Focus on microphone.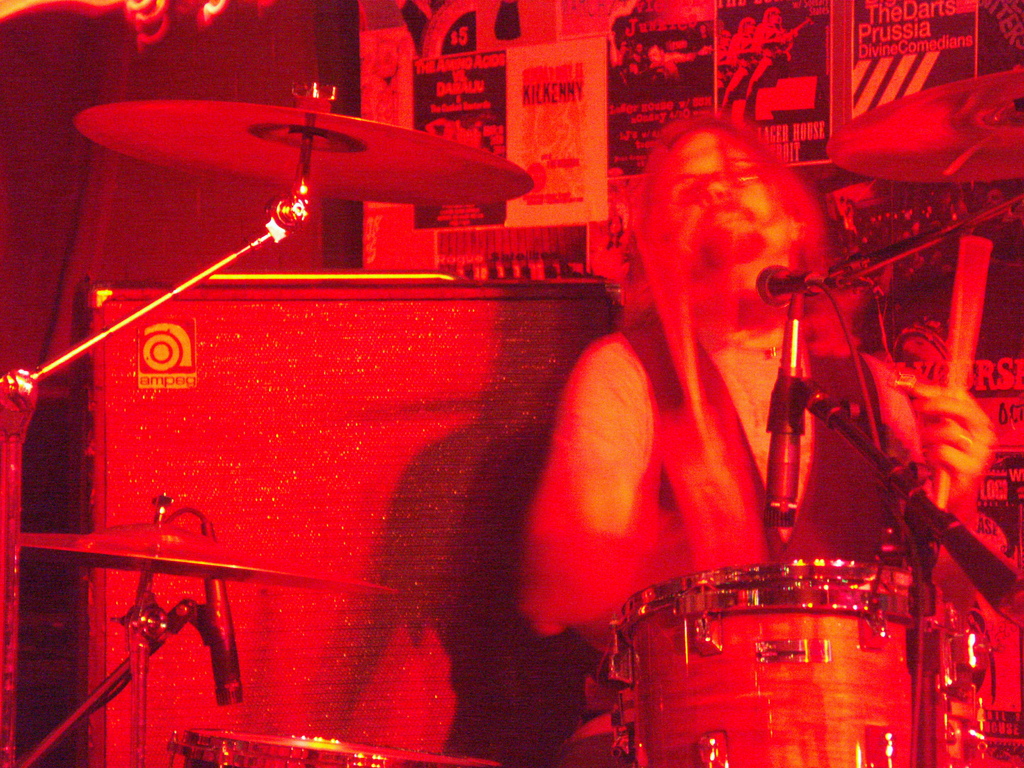
Focused at Rect(196, 513, 239, 708).
